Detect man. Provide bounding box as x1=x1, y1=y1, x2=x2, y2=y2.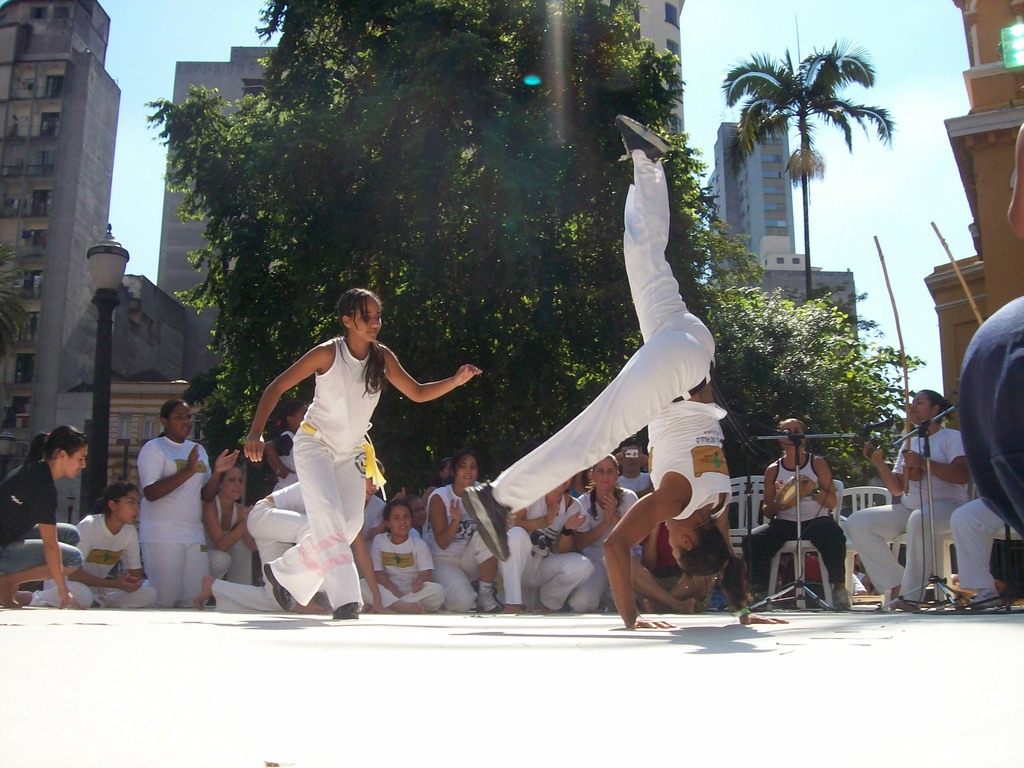
x1=840, y1=387, x2=964, y2=612.
